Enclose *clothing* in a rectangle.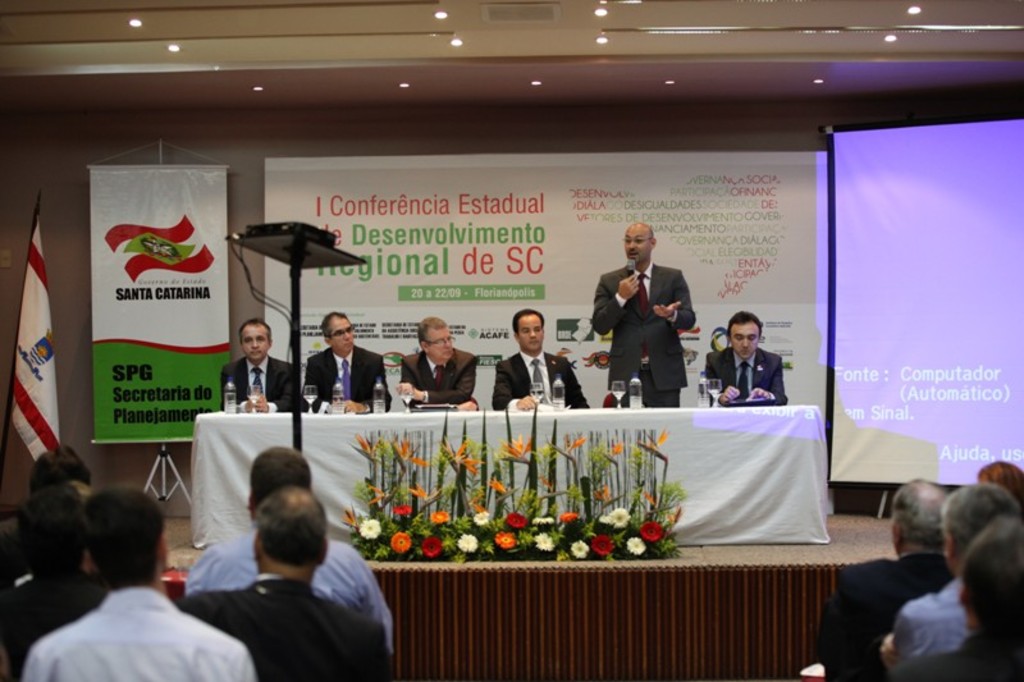
(896,619,1023,681).
